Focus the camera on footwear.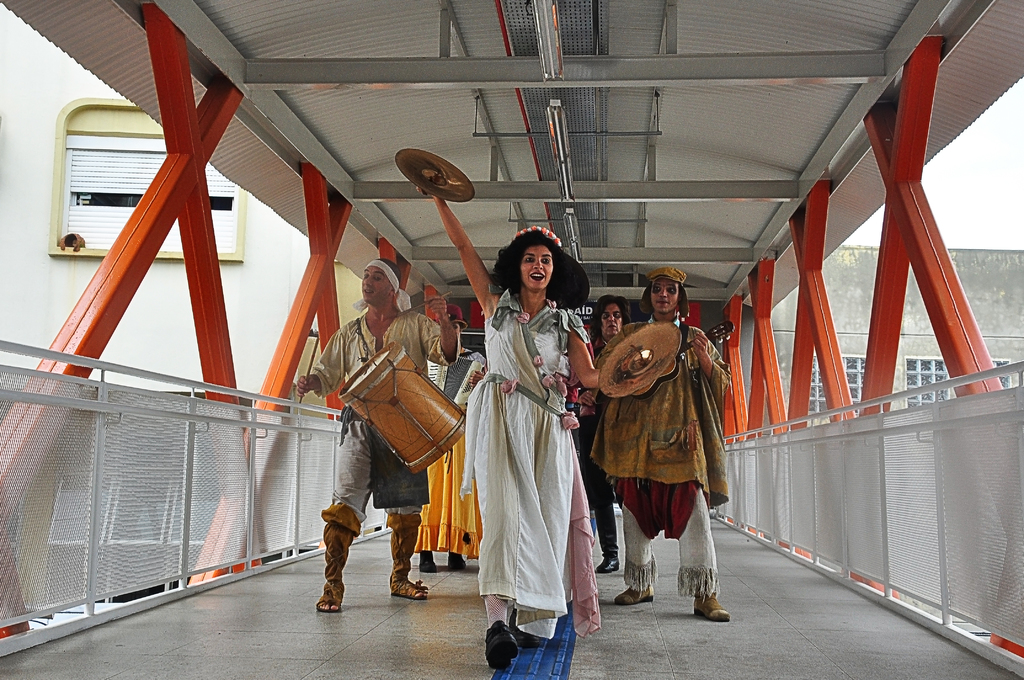
Focus region: 486 617 520 672.
